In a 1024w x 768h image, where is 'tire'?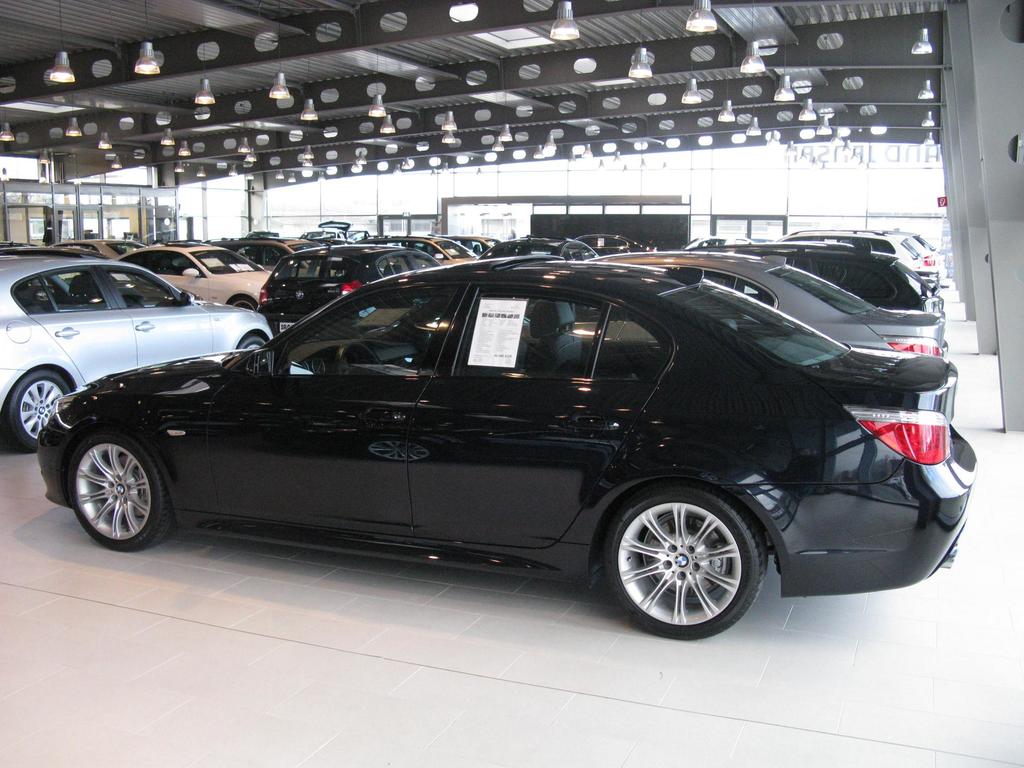
BBox(236, 337, 264, 350).
